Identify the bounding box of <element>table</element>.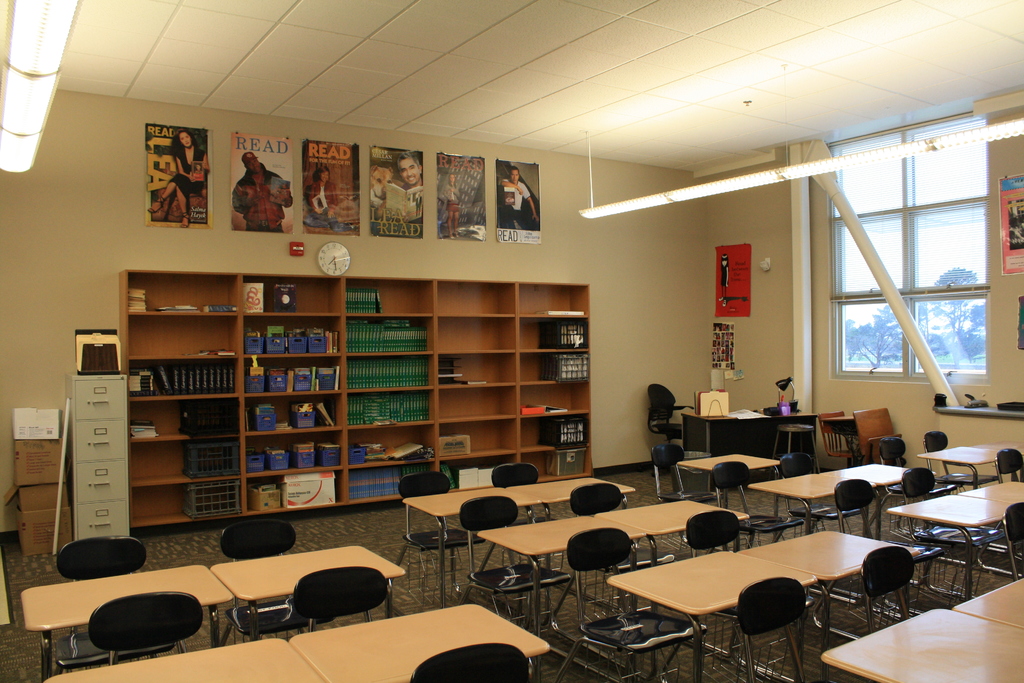
294:600:548:682.
